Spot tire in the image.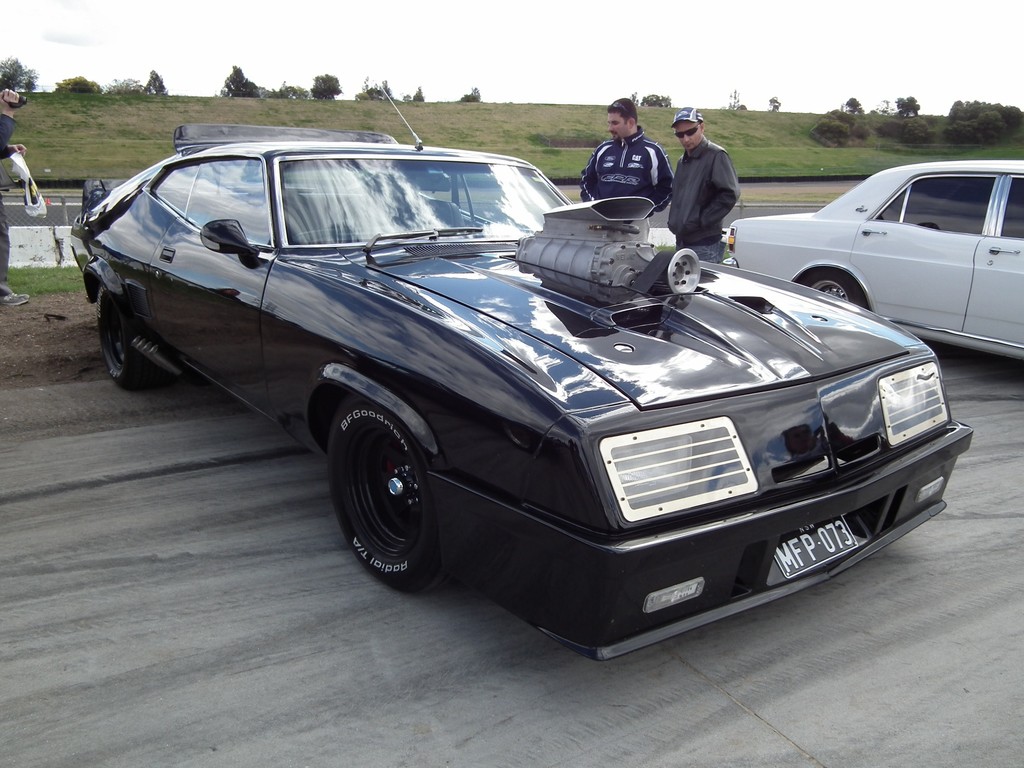
tire found at [left=330, top=400, right=452, bottom=604].
